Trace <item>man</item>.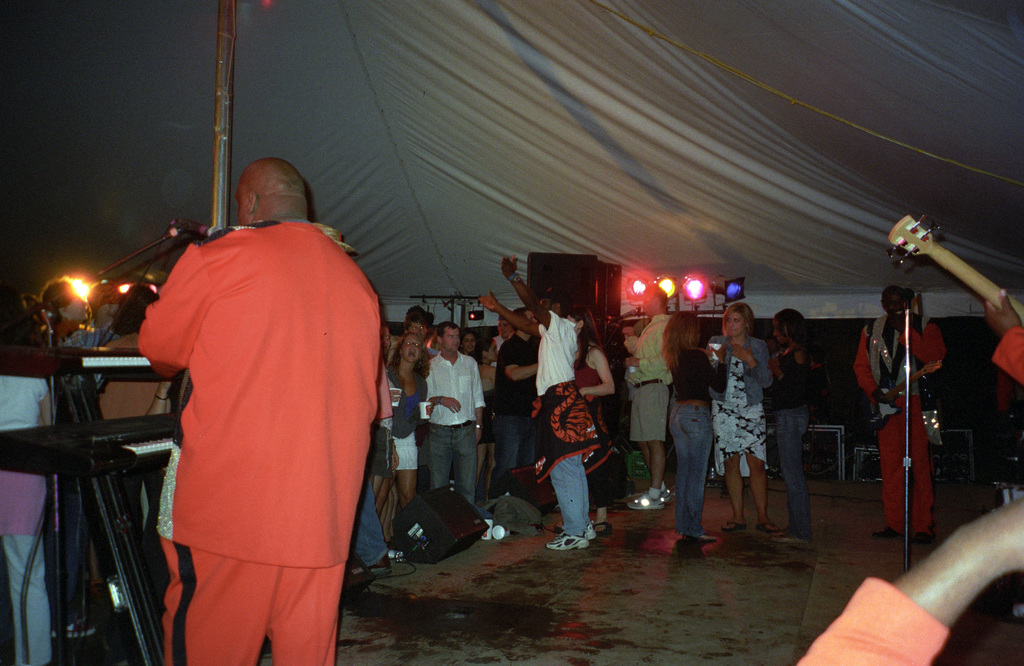
Traced to crop(102, 122, 357, 663).
